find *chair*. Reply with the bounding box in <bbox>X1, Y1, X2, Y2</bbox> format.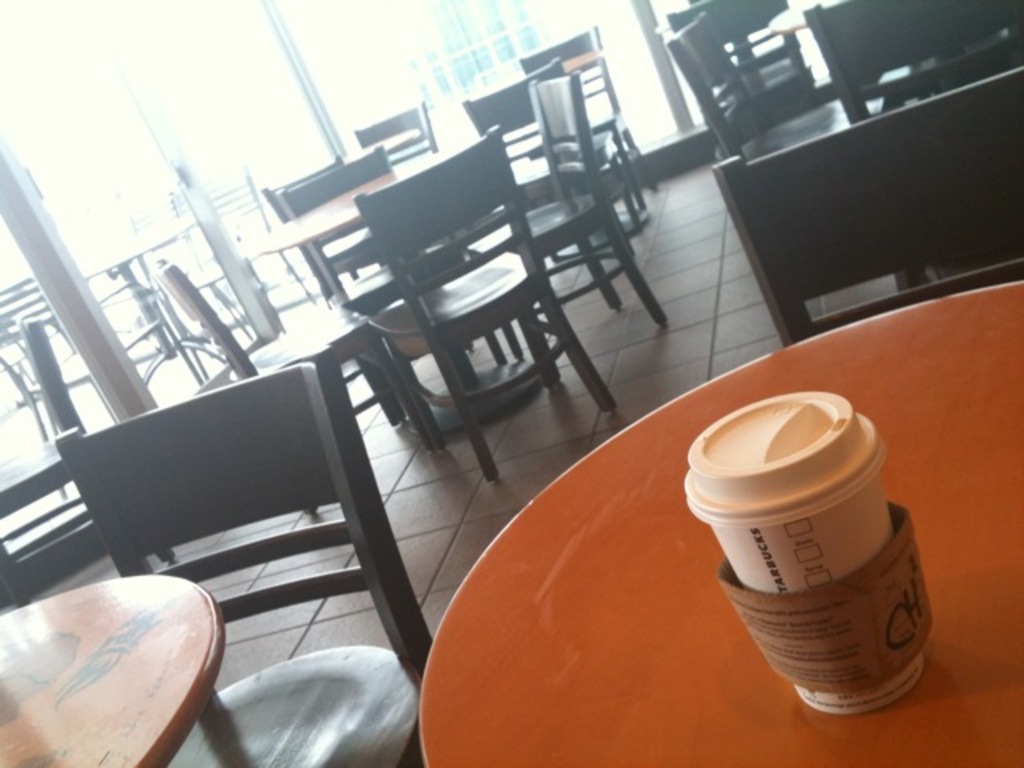
<bbox>347, 122, 618, 483</bbox>.
